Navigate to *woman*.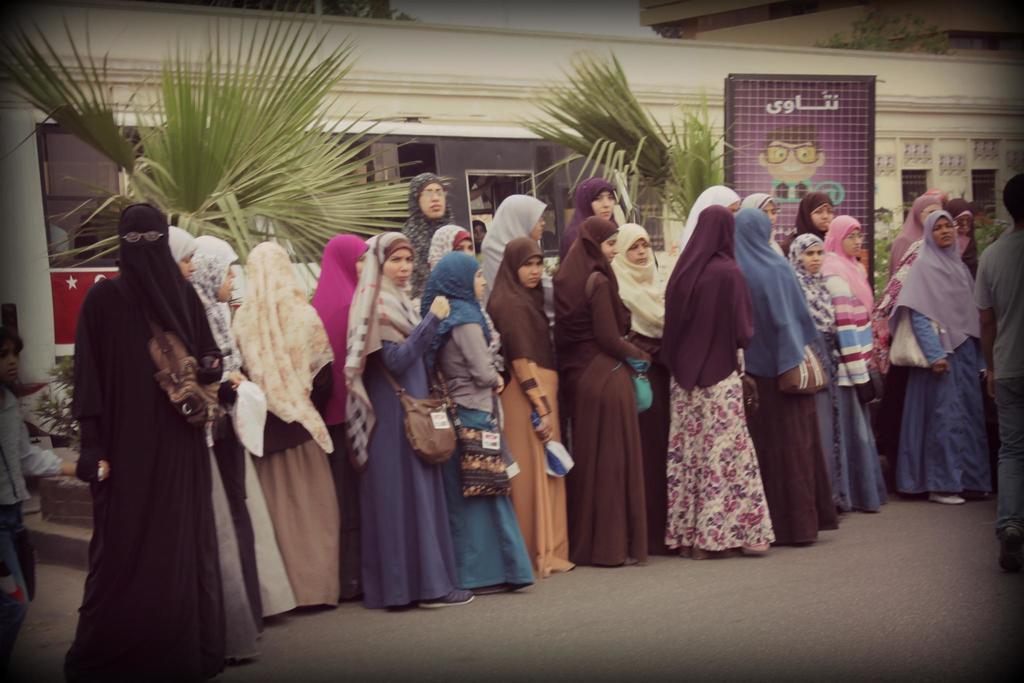
Navigation target: box(950, 200, 983, 284).
